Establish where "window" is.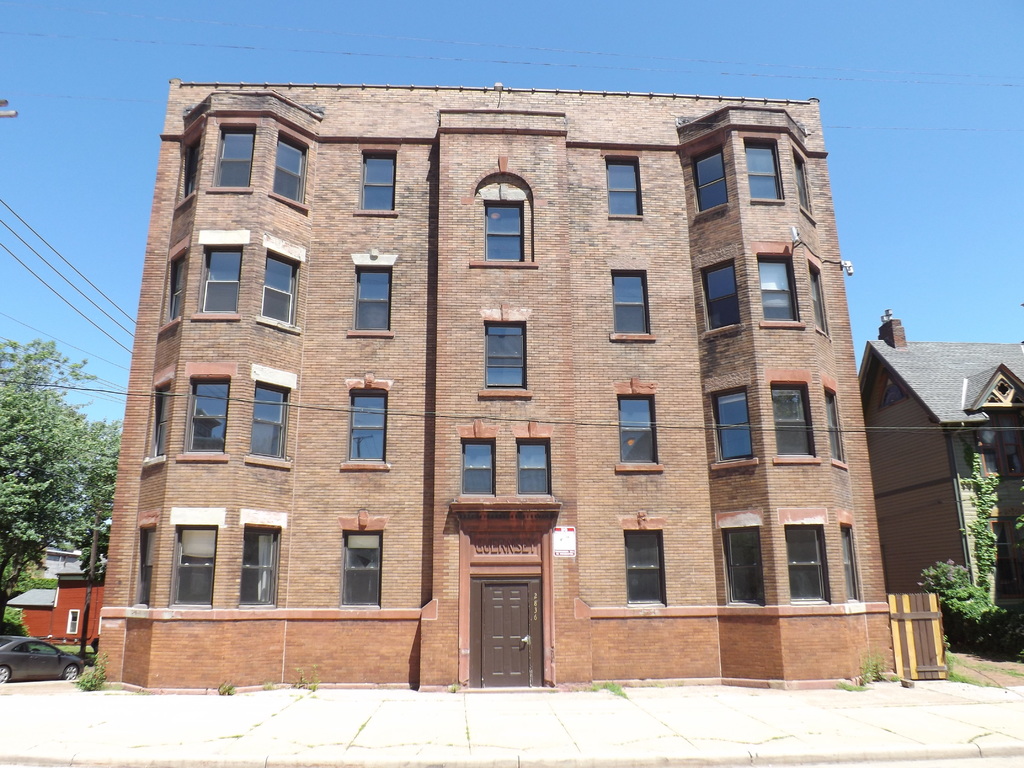
Established at 271, 135, 308, 209.
